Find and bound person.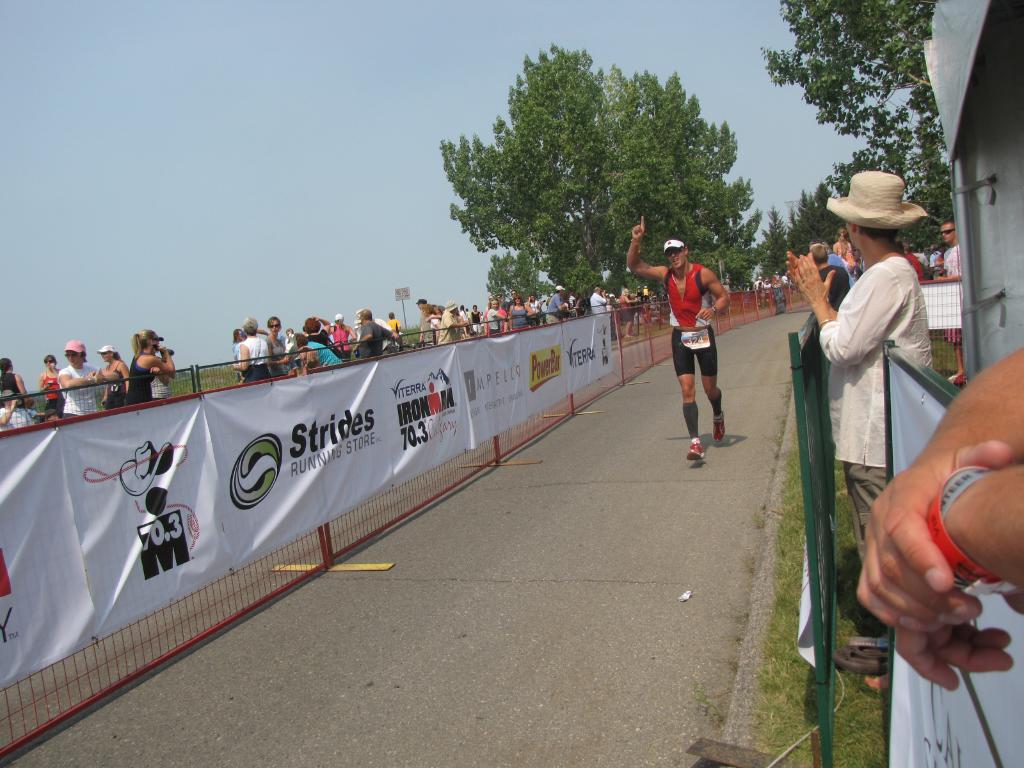
Bound: {"x1": 663, "y1": 234, "x2": 740, "y2": 468}.
